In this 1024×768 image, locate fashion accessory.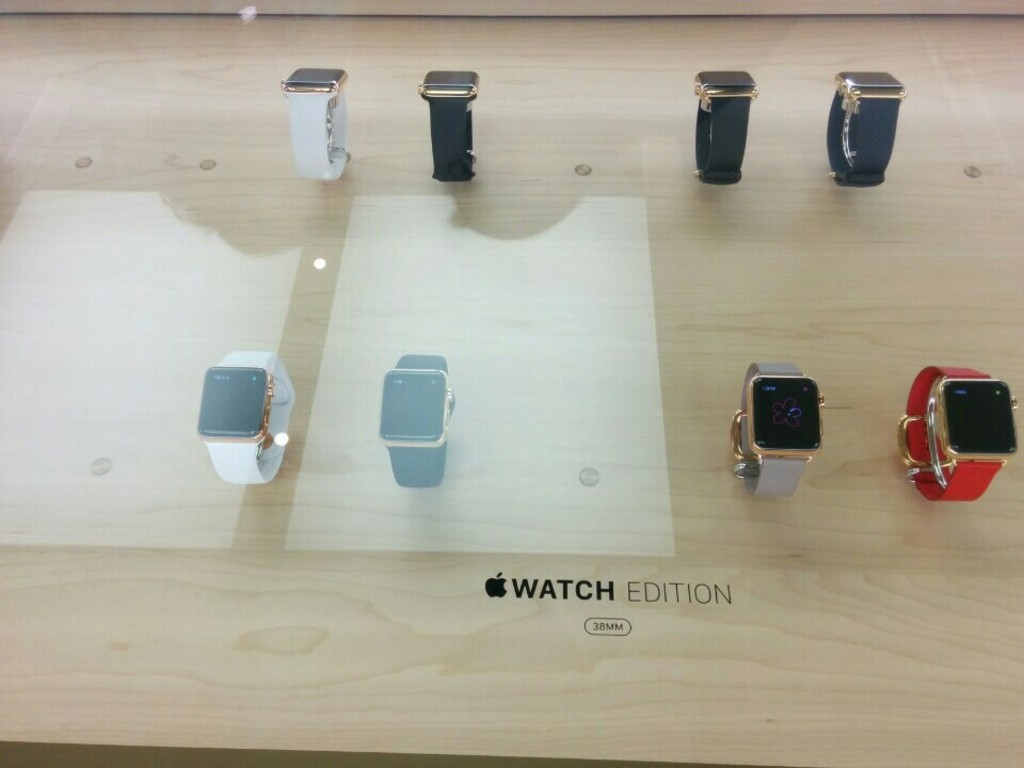
Bounding box: x1=279 y1=65 x2=347 y2=181.
